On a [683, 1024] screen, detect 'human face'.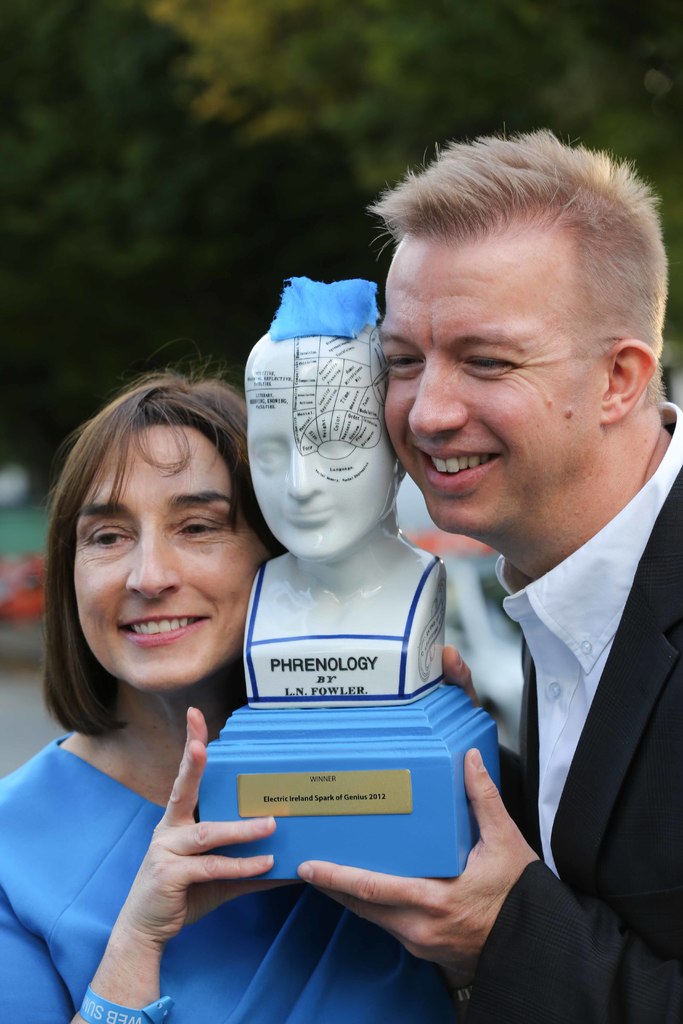
(65, 421, 289, 687).
